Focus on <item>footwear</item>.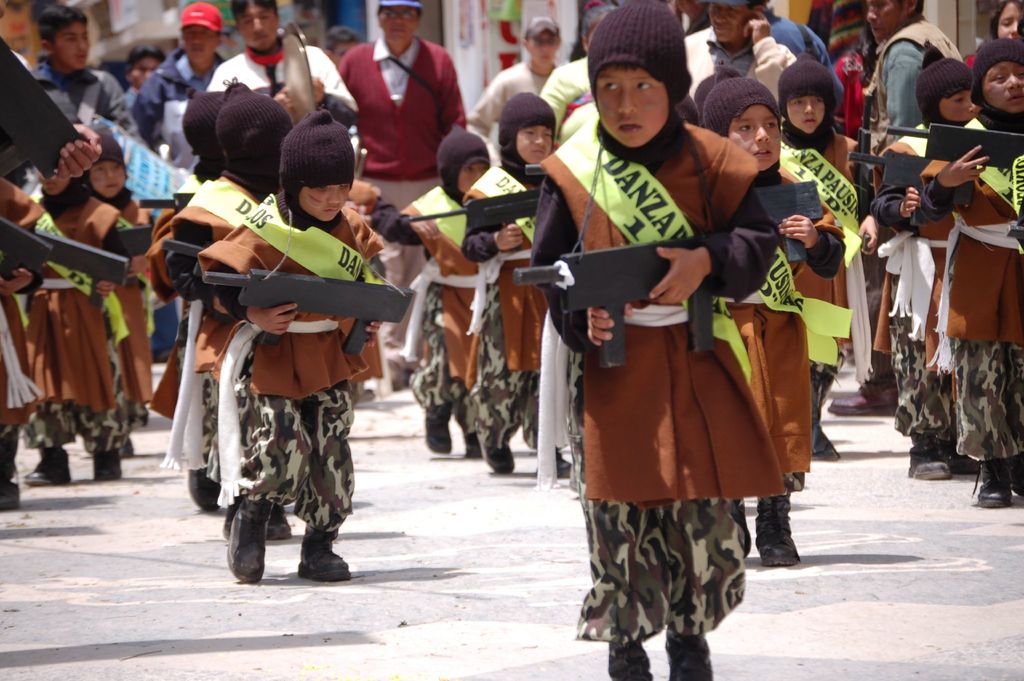
Focused at <region>977, 457, 1011, 505</region>.
